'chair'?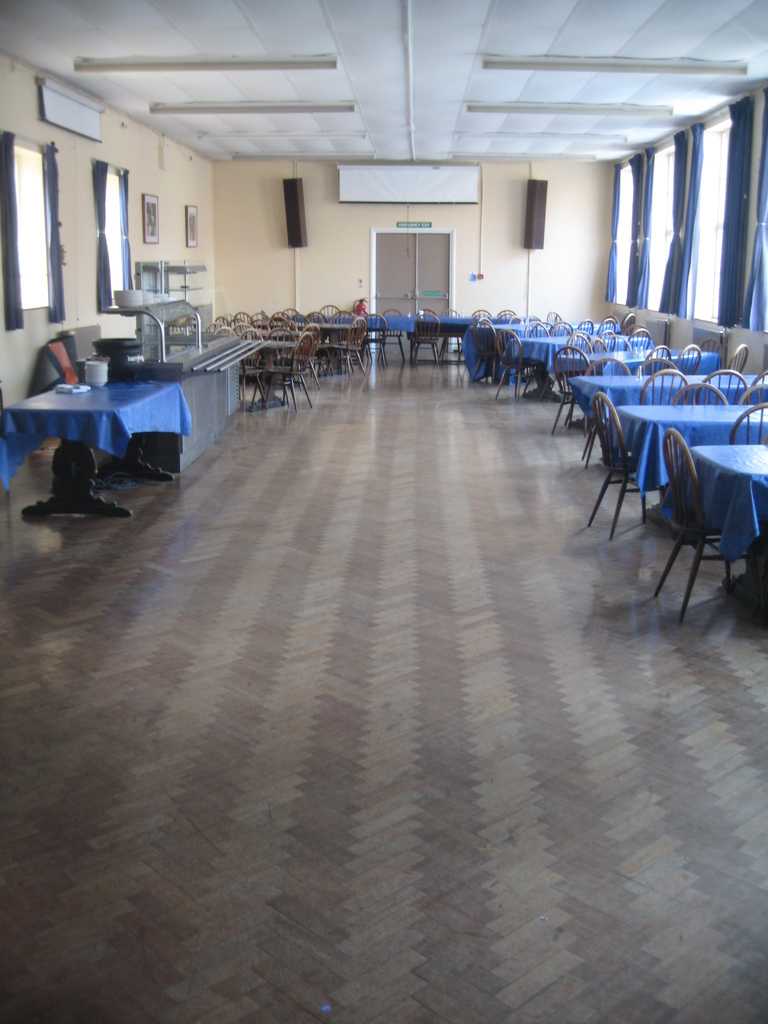
l=648, t=394, r=733, b=615
